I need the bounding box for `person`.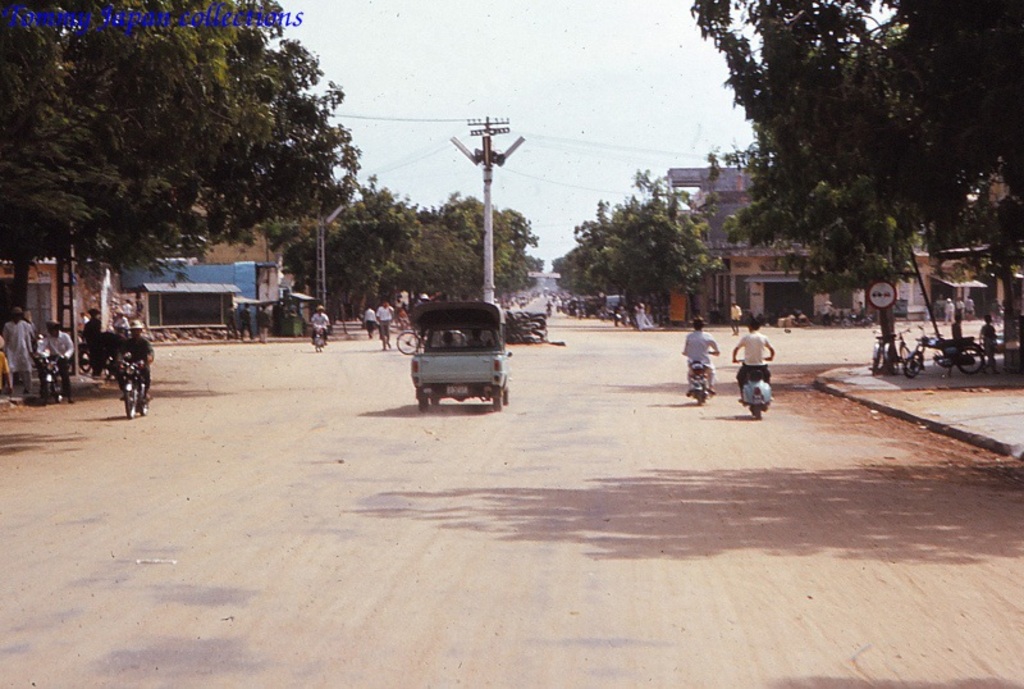
Here it is: box=[371, 297, 394, 355].
